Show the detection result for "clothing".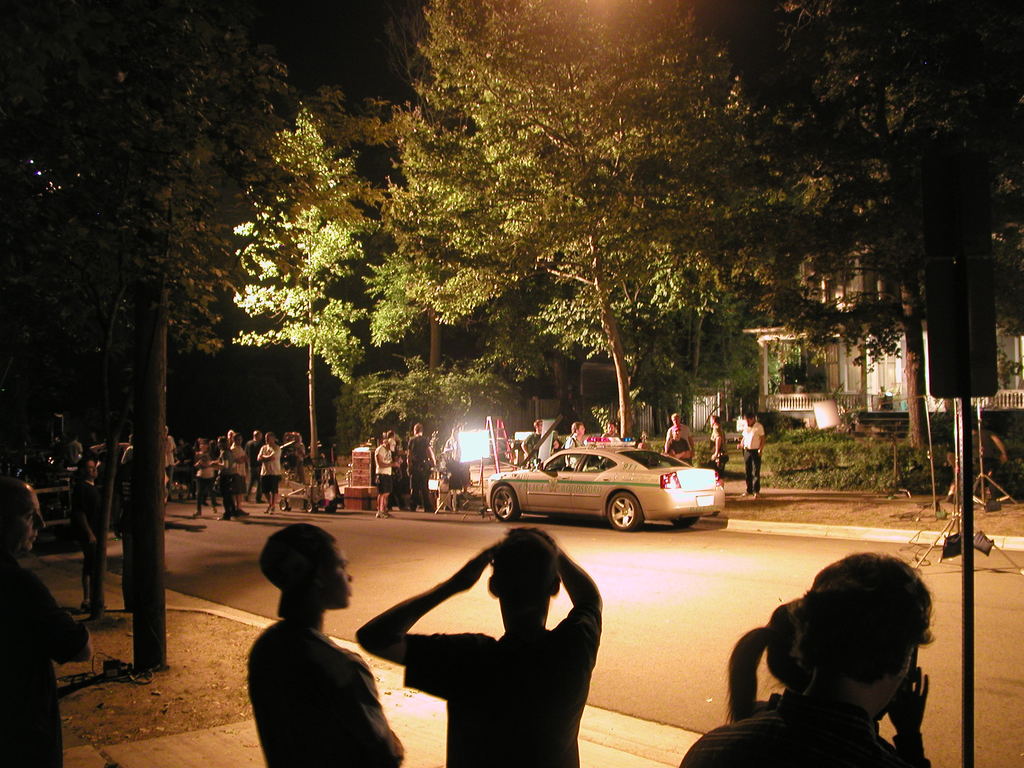
locate(71, 484, 104, 595).
